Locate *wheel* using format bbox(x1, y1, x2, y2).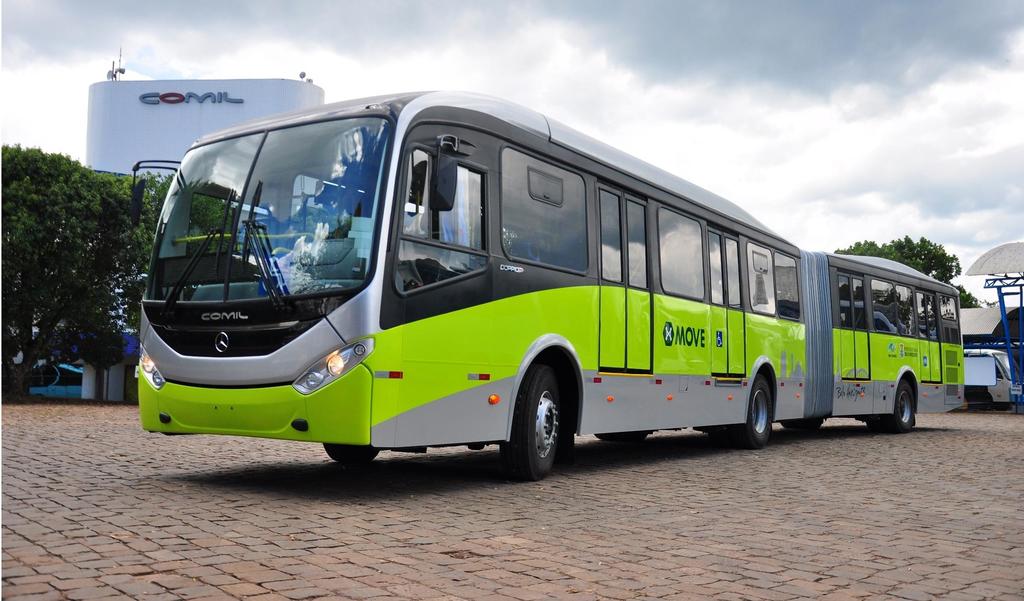
bbox(323, 444, 379, 465).
